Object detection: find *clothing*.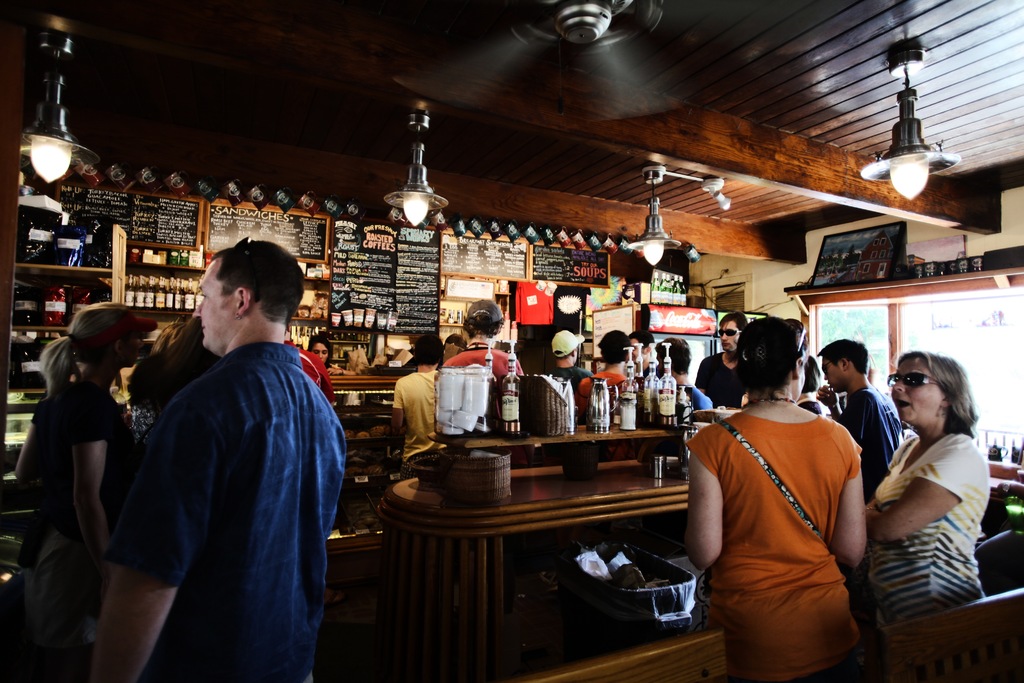
[left=570, top=365, right=630, bottom=420].
